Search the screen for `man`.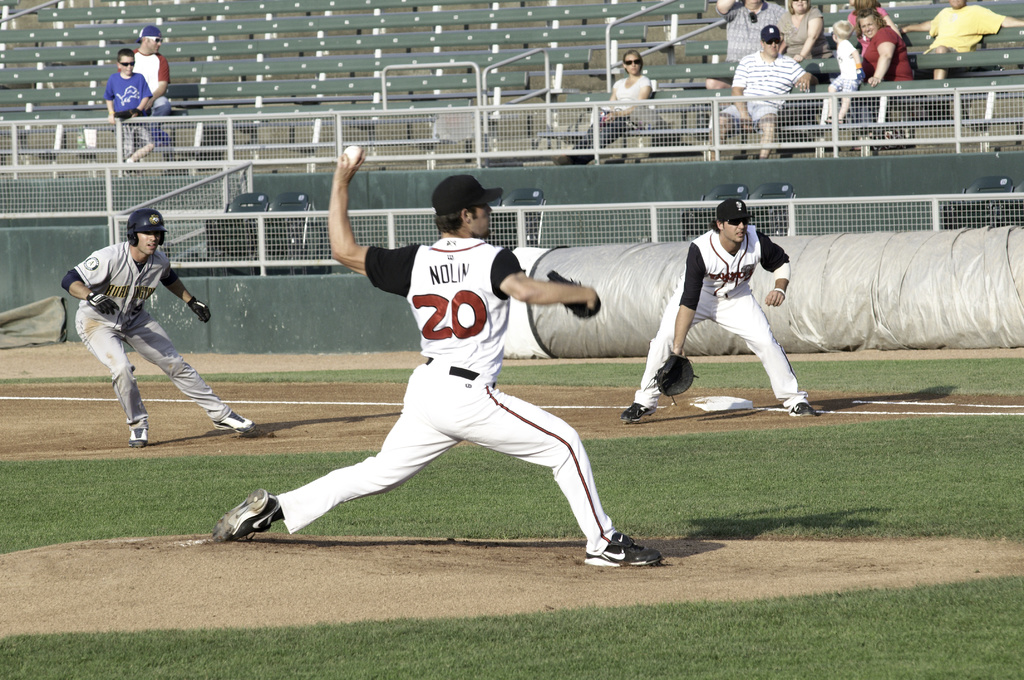
Found at [left=211, top=148, right=666, bottom=570].
